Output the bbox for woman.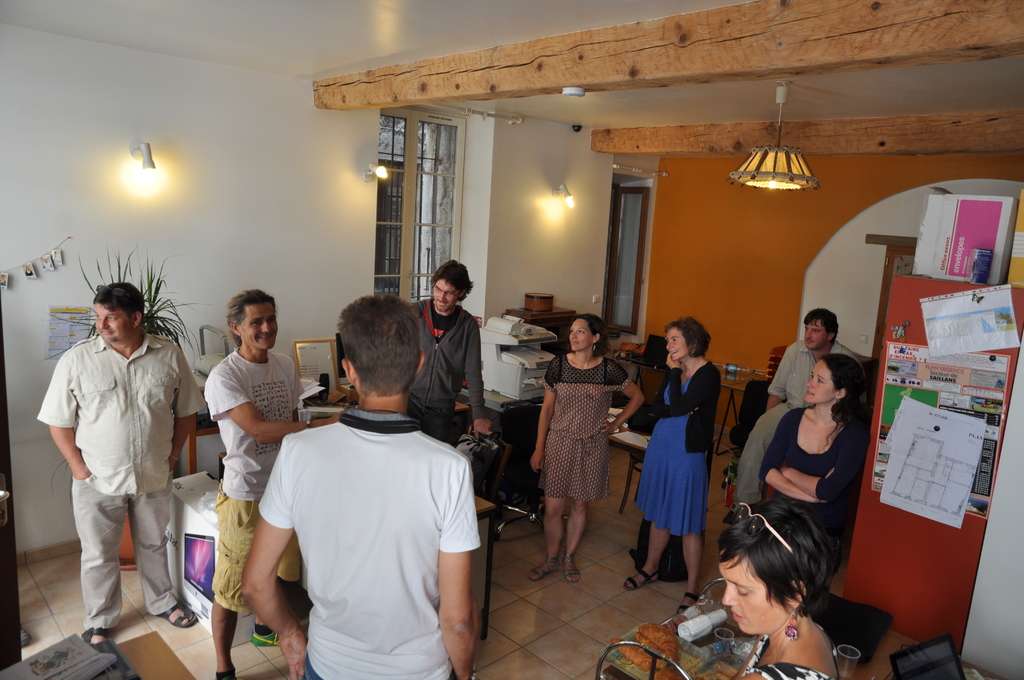
BBox(633, 306, 722, 606).
